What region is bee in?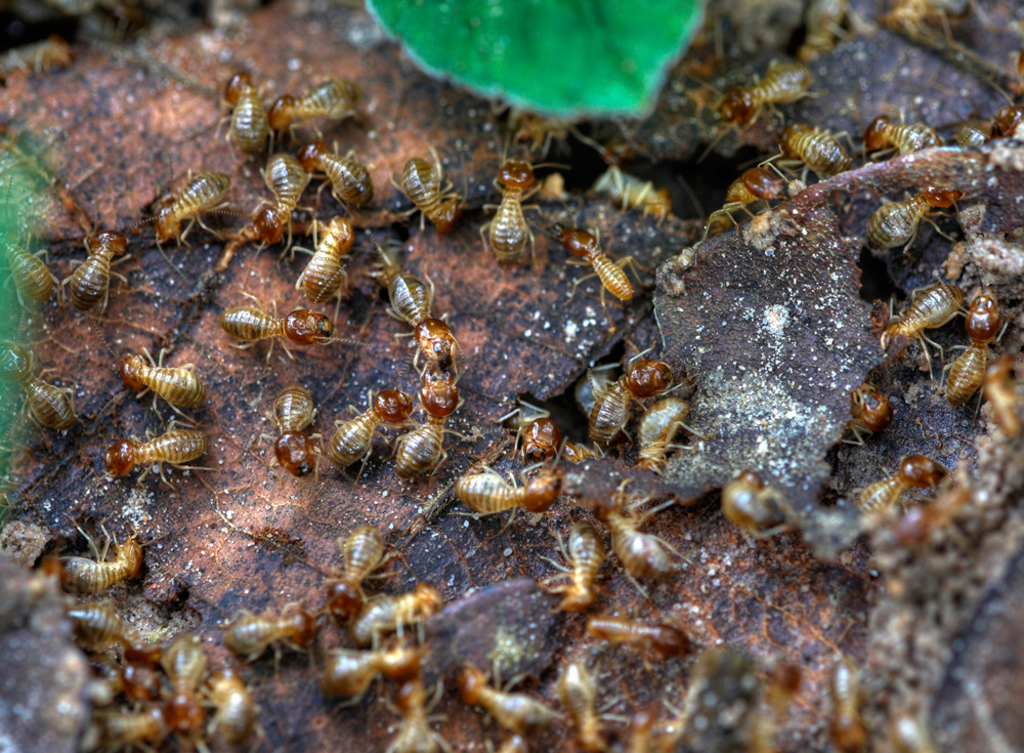
<box>436,456,579,538</box>.
